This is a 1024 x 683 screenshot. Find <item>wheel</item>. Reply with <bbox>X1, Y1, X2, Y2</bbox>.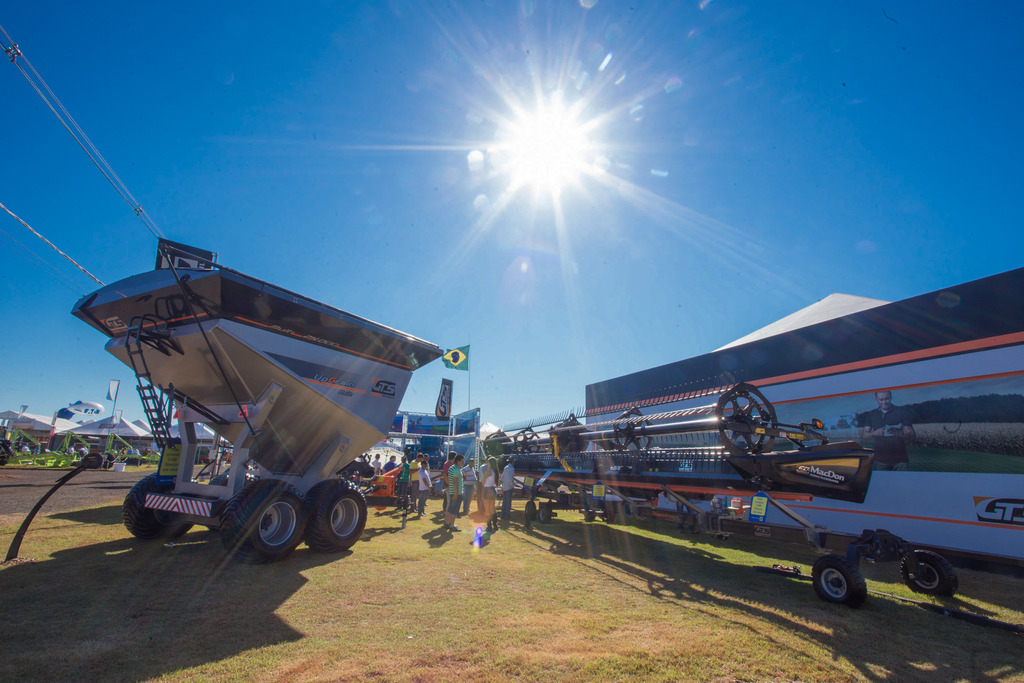
<bbox>539, 506, 549, 523</bbox>.
